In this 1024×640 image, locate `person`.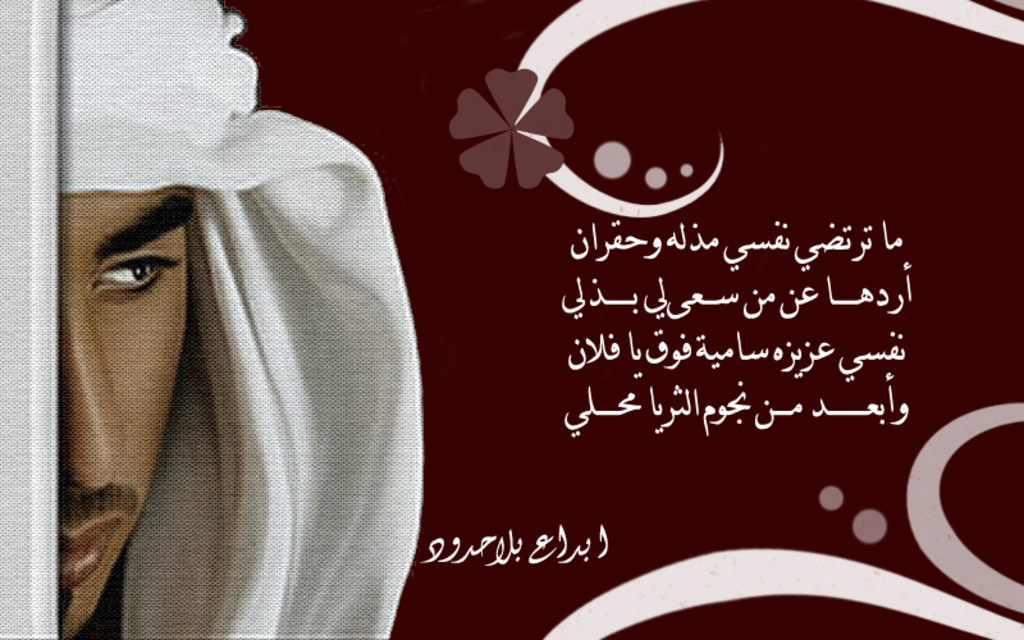
Bounding box: (55,0,426,639).
